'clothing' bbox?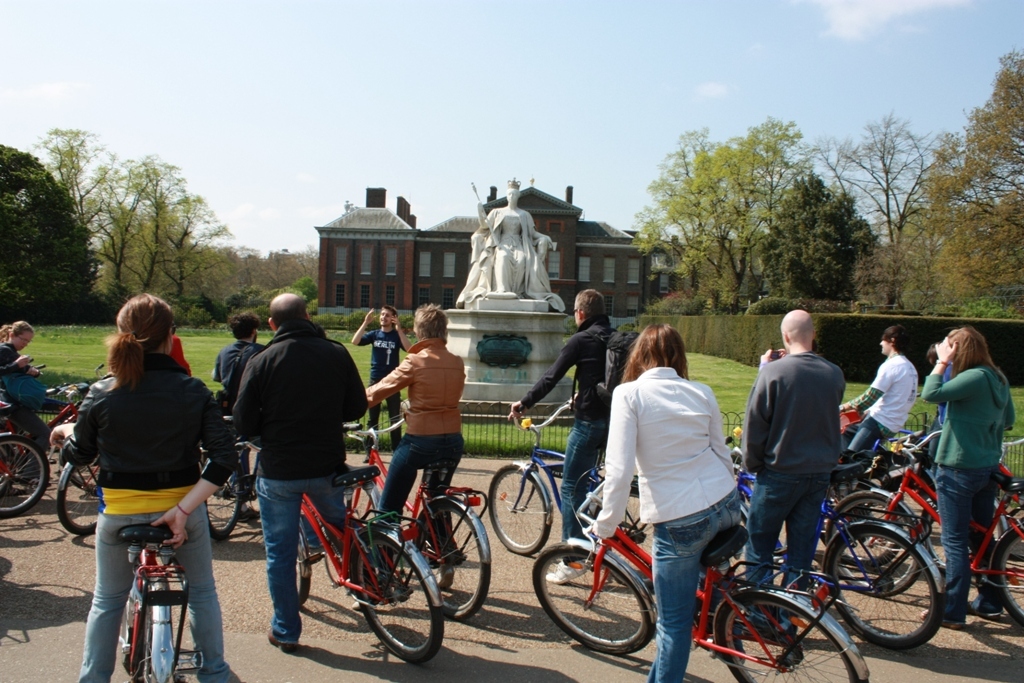
(x1=0, y1=341, x2=23, y2=370)
